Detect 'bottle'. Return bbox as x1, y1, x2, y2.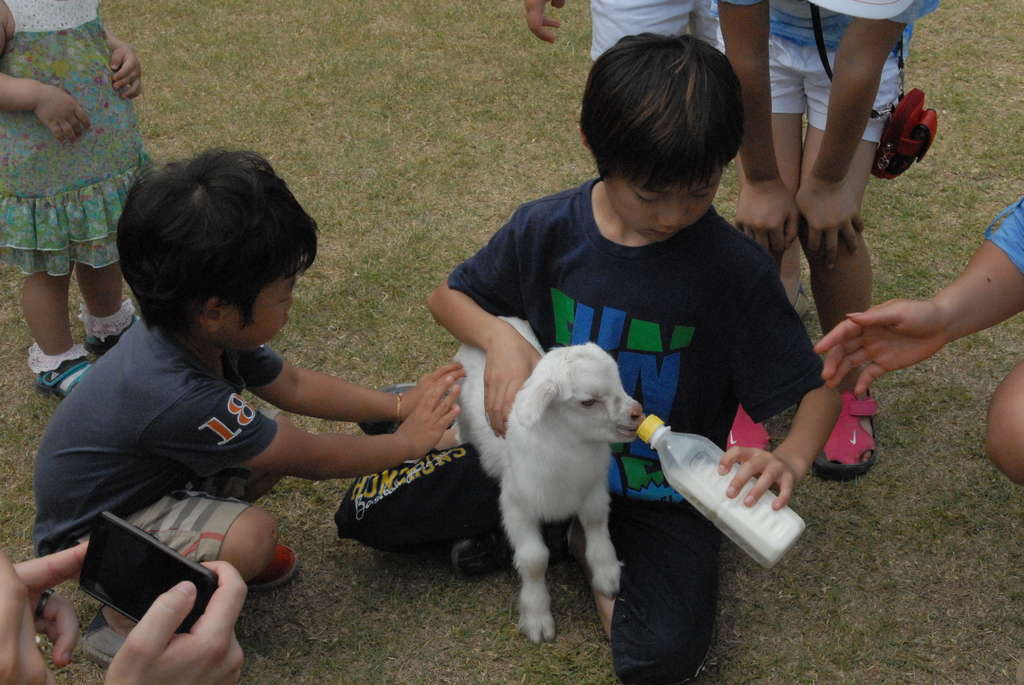
635, 414, 804, 571.
